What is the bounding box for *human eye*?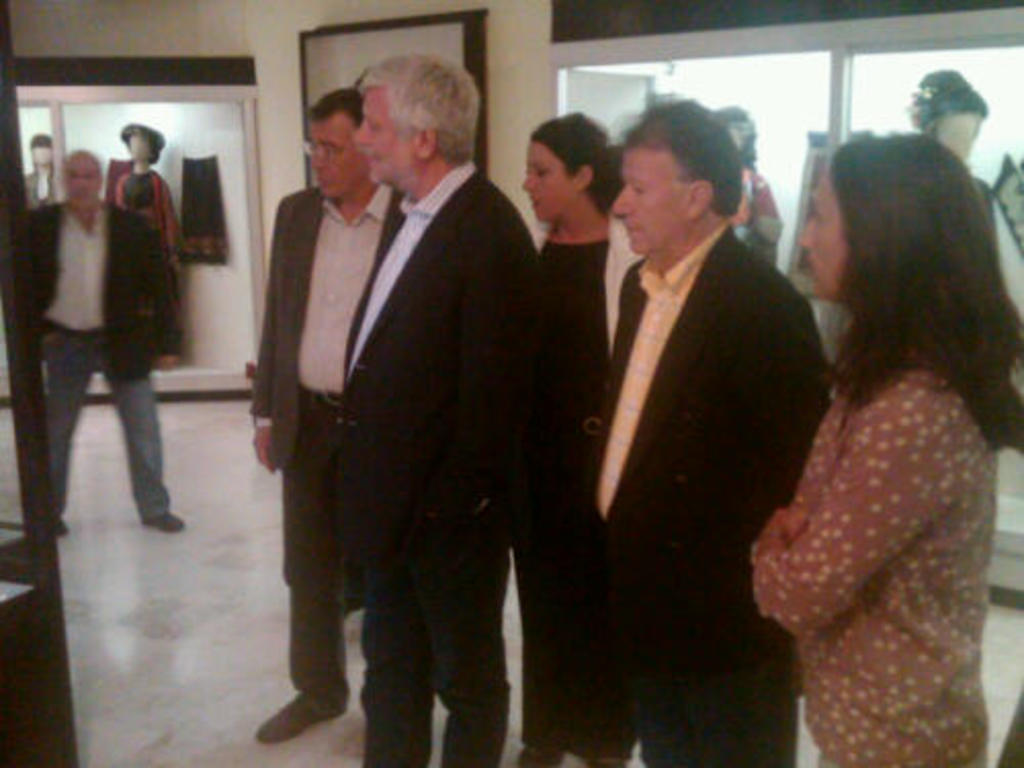
<bbox>324, 141, 342, 154</bbox>.
